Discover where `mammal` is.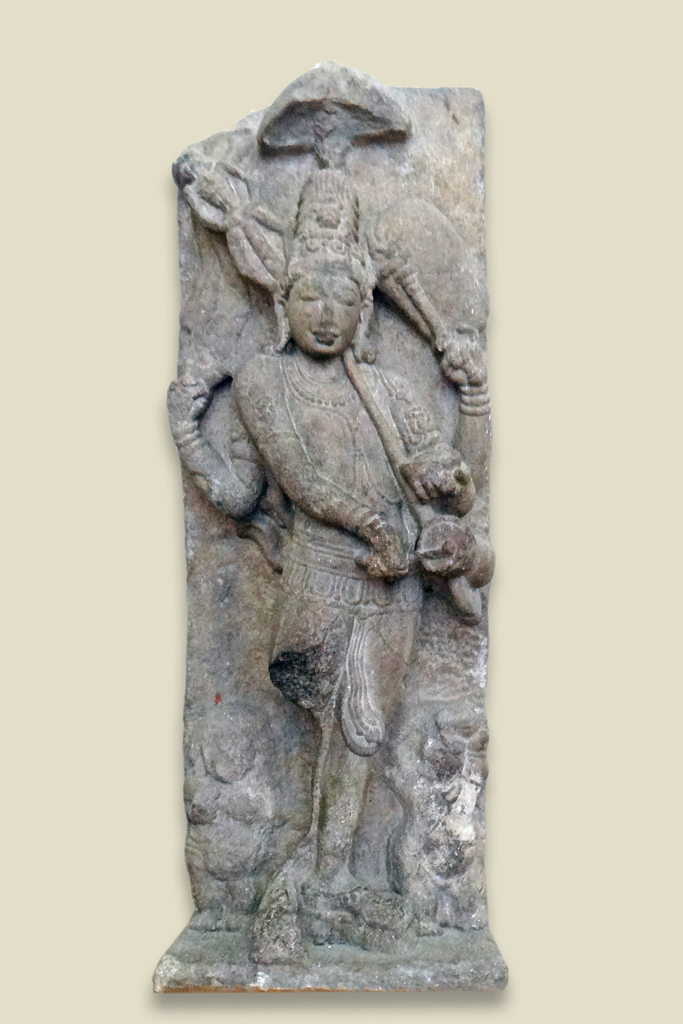
Discovered at bbox=[166, 167, 468, 951].
